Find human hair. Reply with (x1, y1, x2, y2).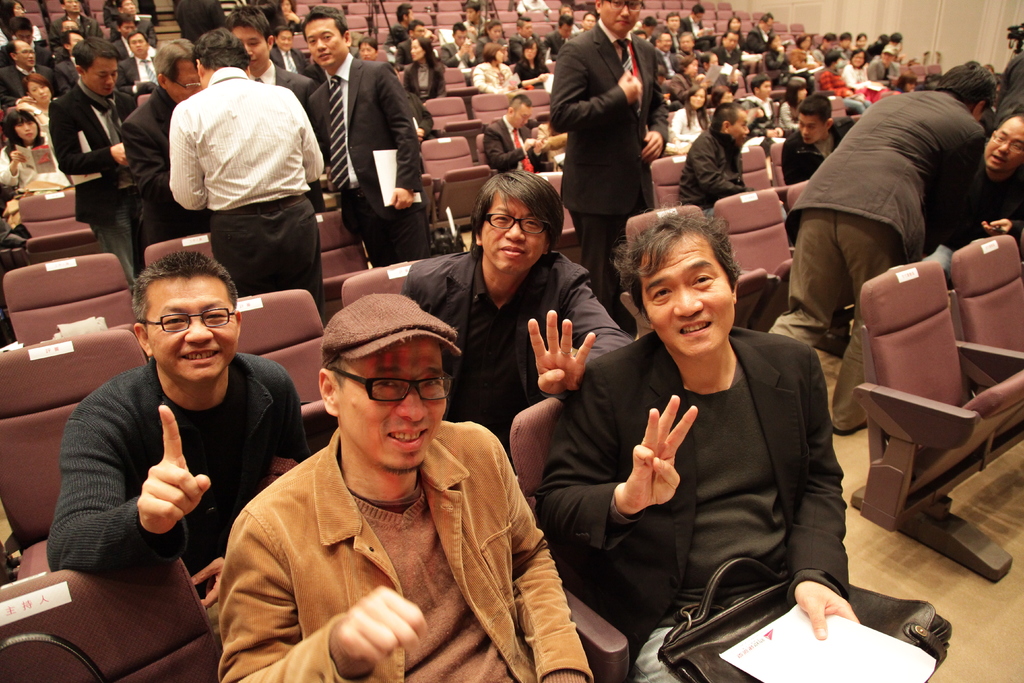
(125, 252, 230, 347).
